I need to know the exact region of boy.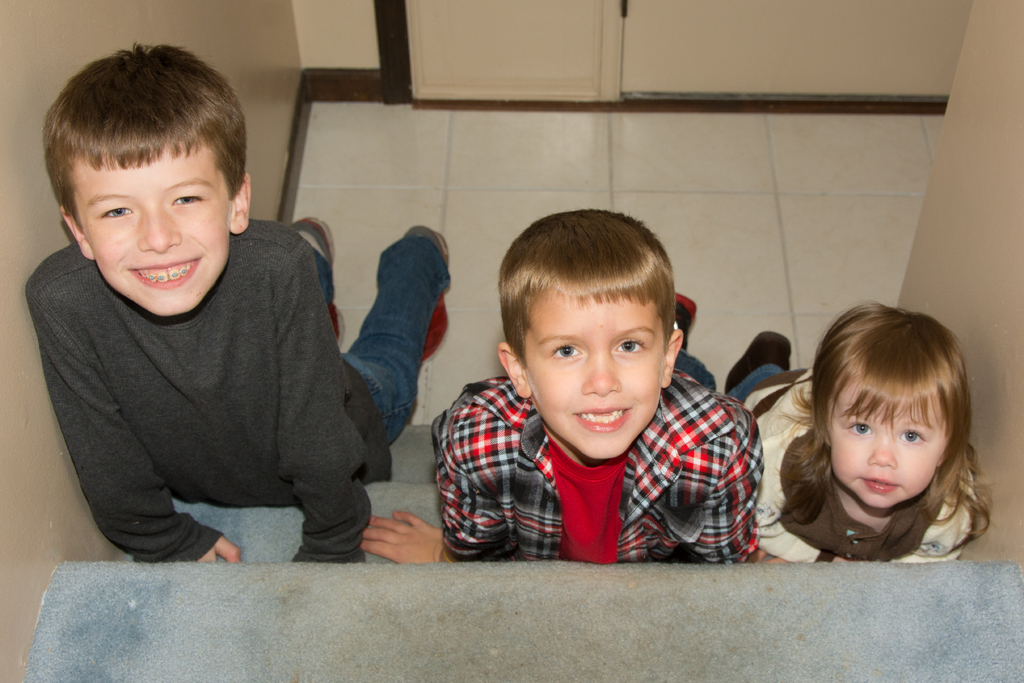
Region: select_region(370, 208, 781, 568).
